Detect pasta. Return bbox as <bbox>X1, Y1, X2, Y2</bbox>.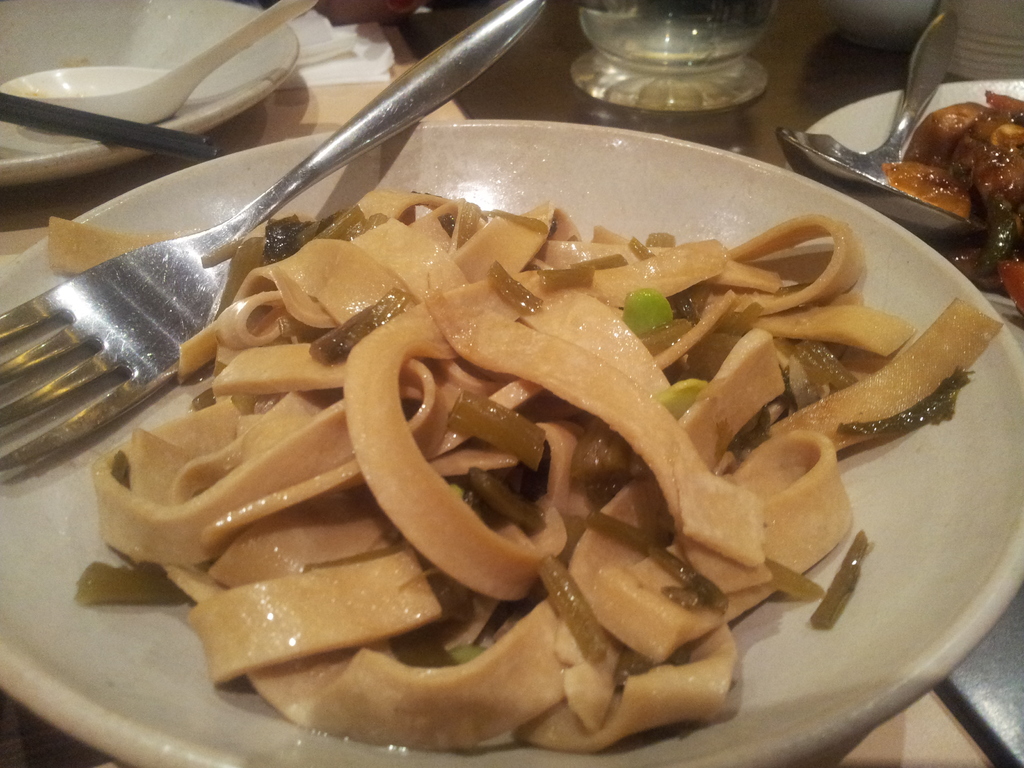
<bbox>49, 186, 1007, 749</bbox>.
